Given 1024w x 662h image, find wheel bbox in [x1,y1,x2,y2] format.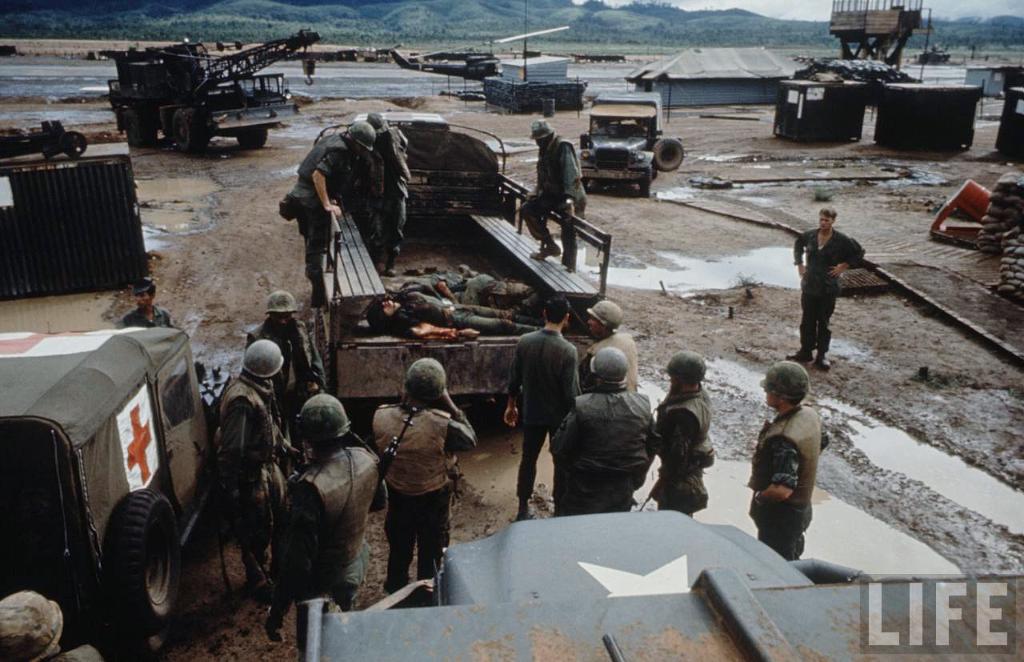
[126,106,154,148].
